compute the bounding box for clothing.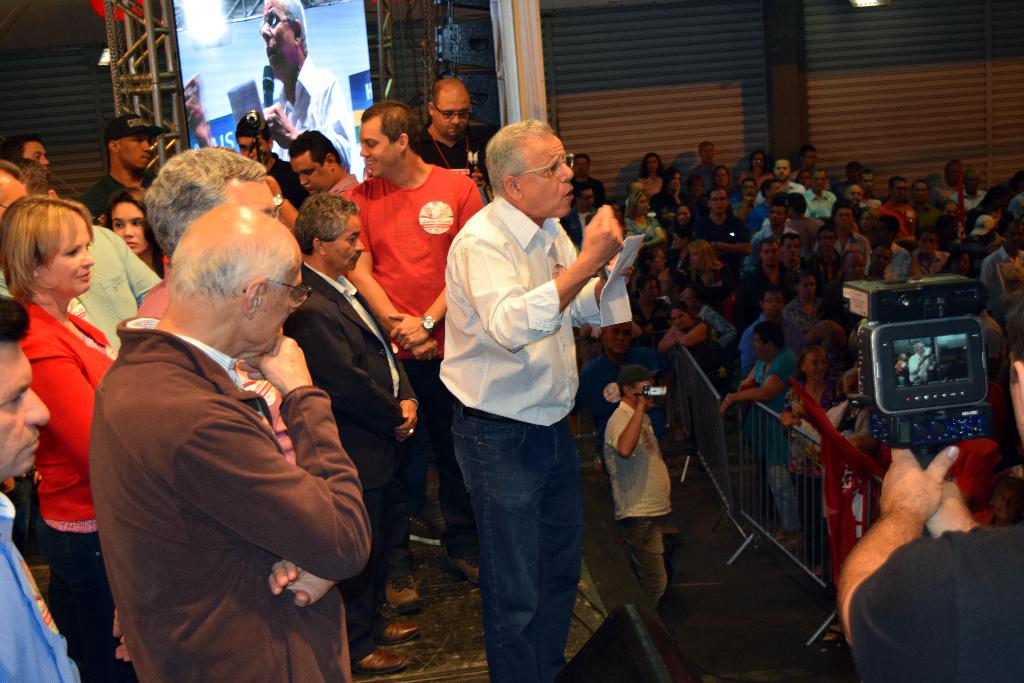
Rect(86, 240, 373, 675).
